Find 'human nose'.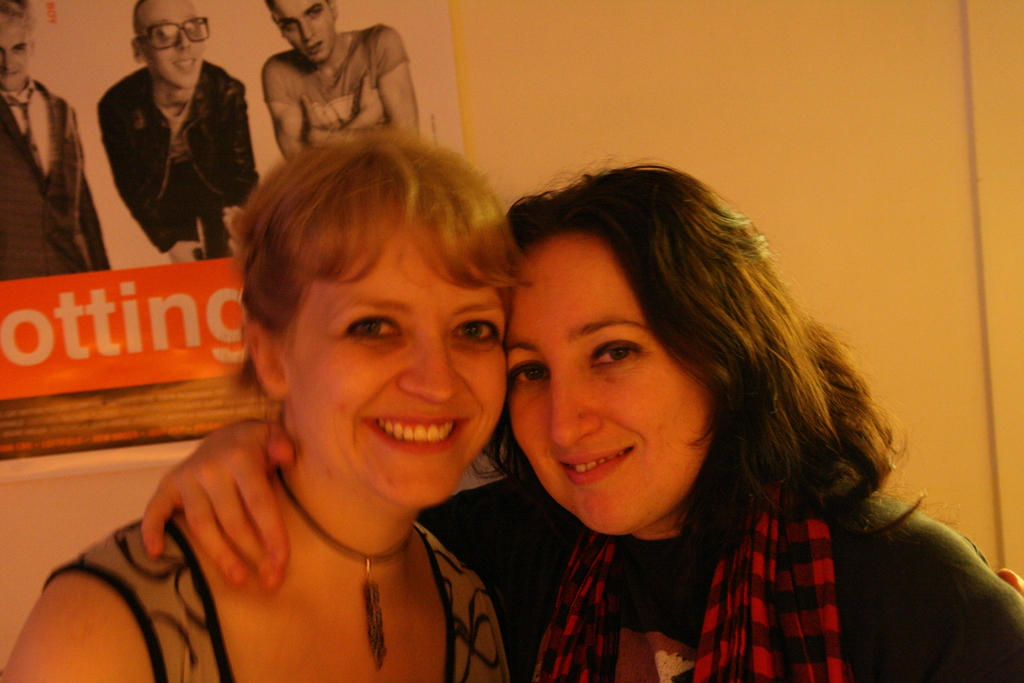
bbox=(300, 20, 313, 43).
